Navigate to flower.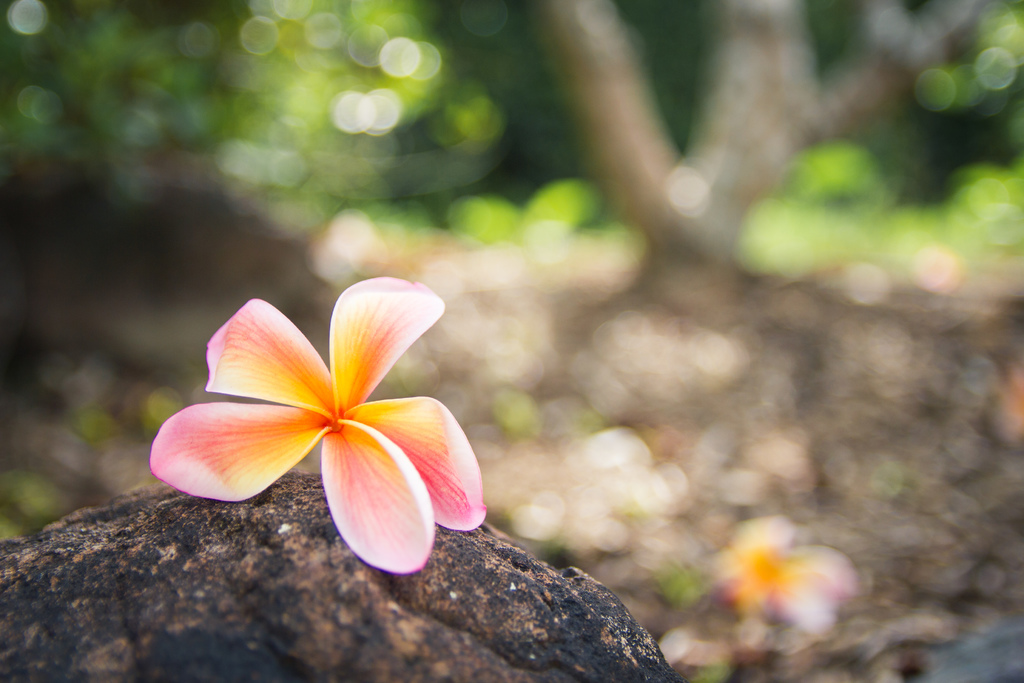
Navigation target: 152, 270, 489, 568.
